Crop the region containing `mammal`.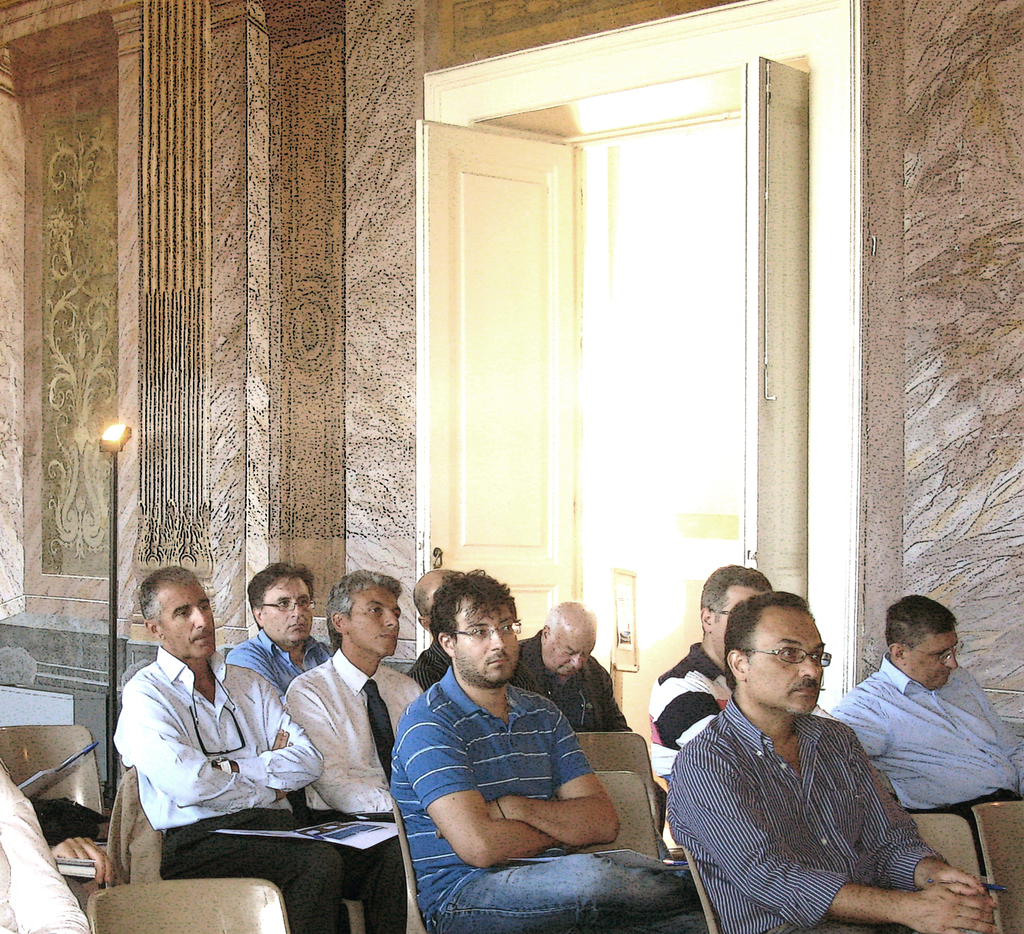
Crop region: Rect(508, 597, 670, 839).
